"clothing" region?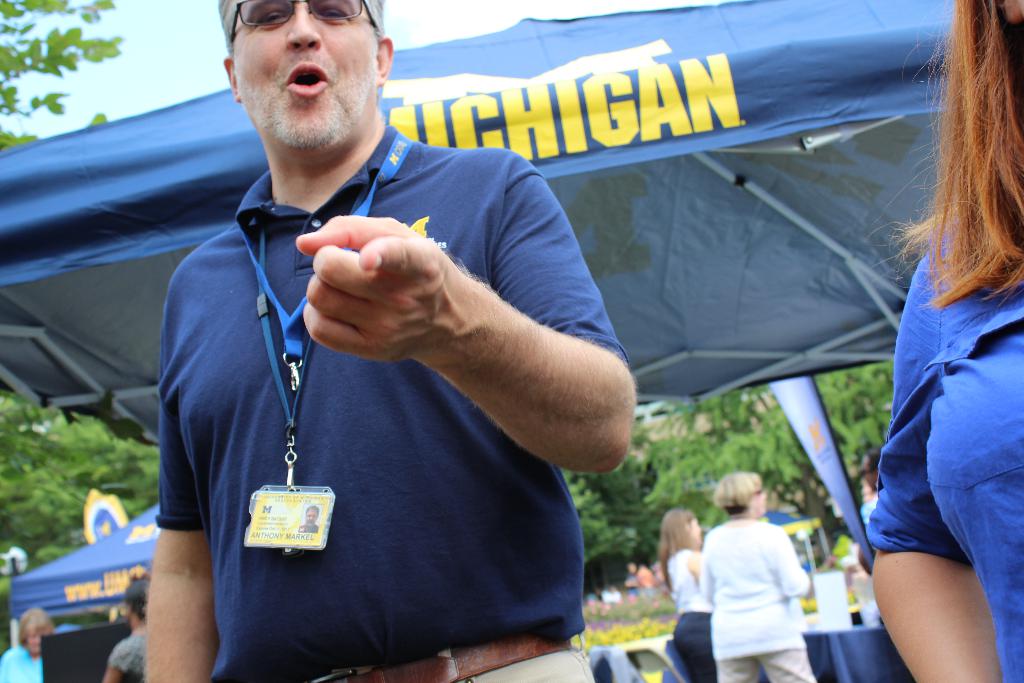
x1=144 y1=122 x2=635 y2=682
